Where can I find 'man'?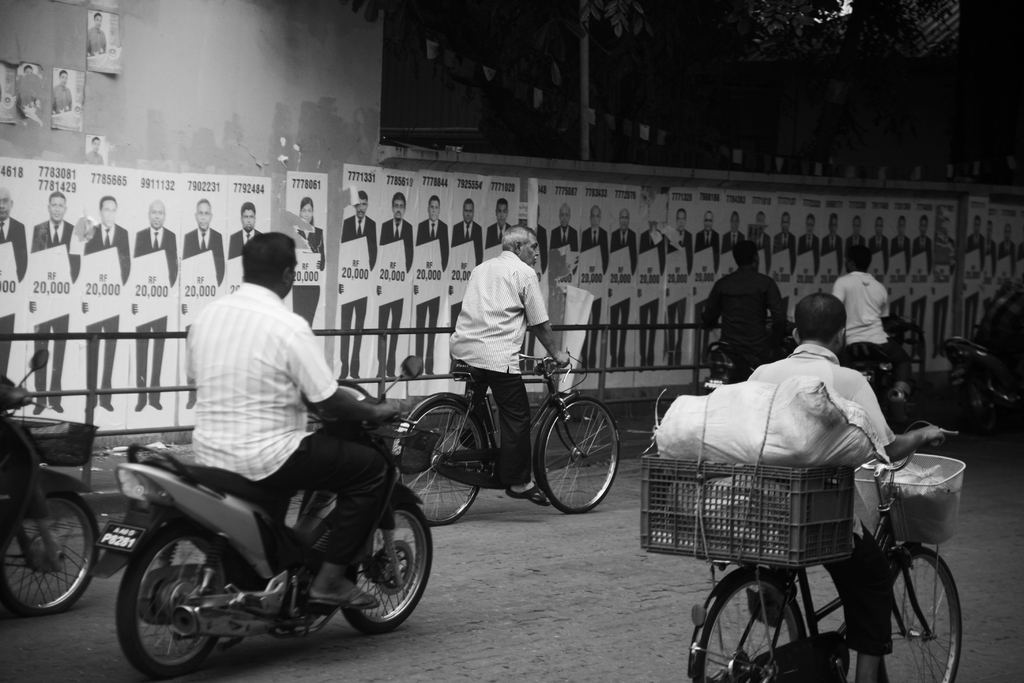
You can find it at 547,202,580,278.
